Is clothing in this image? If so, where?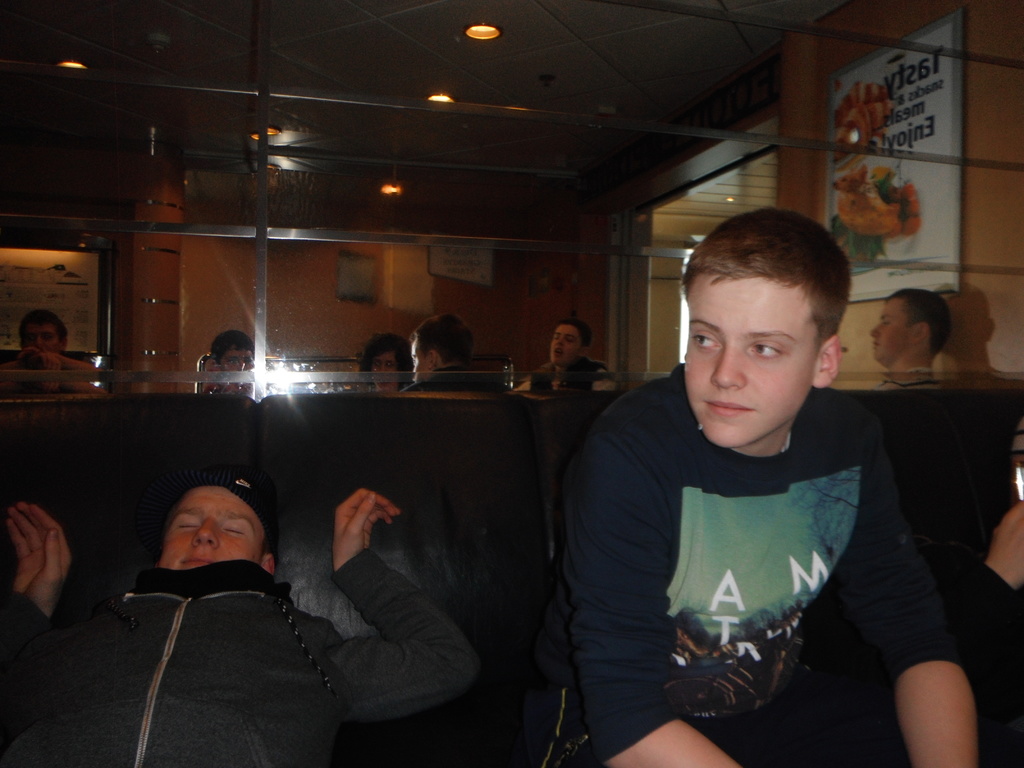
Yes, at 543,335,934,741.
